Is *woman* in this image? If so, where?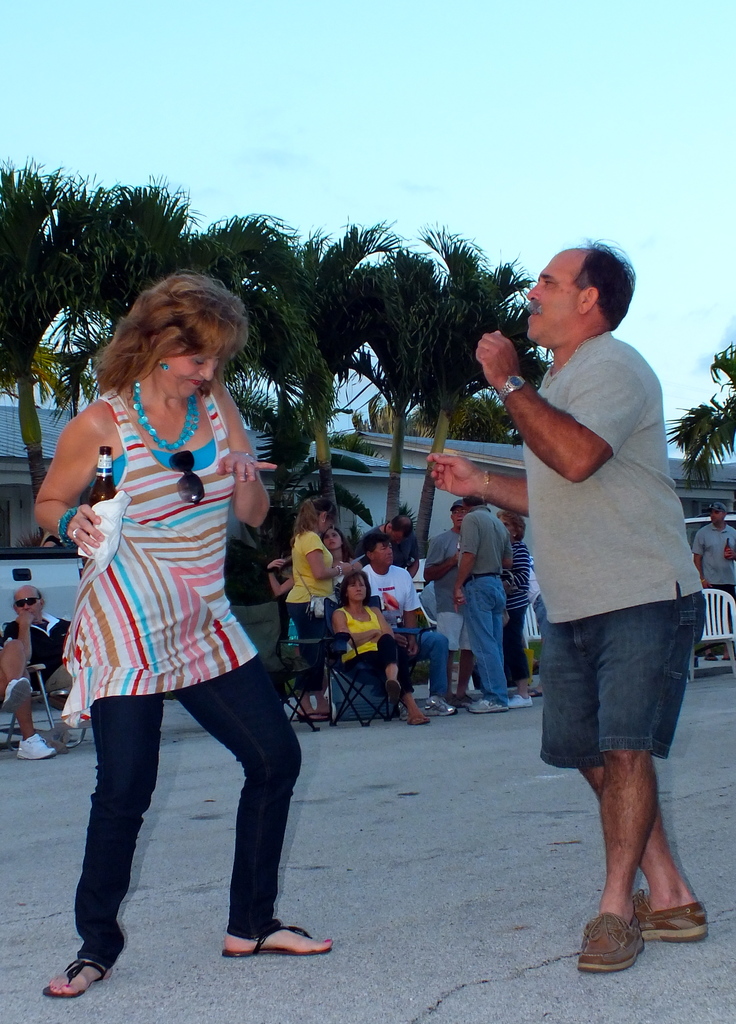
Yes, at 332, 568, 429, 728.
